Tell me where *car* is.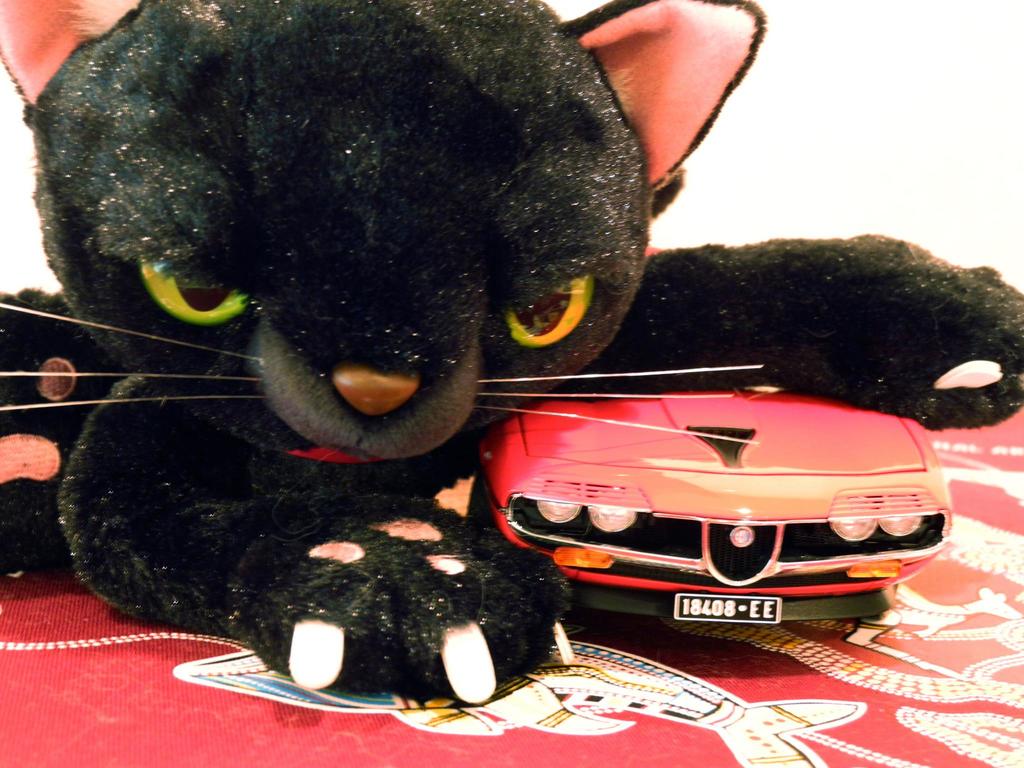
*car* is at detection(465, 363, 932, 637).
